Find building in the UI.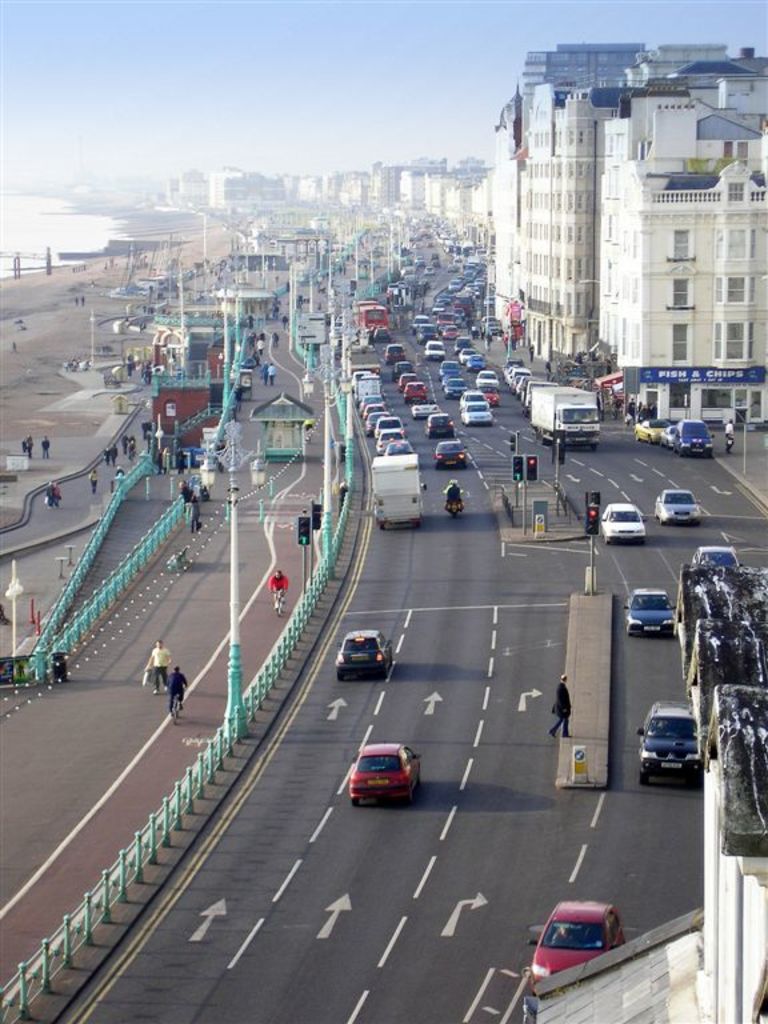
UI element at <region>471, 44, 757, 408</region>.
